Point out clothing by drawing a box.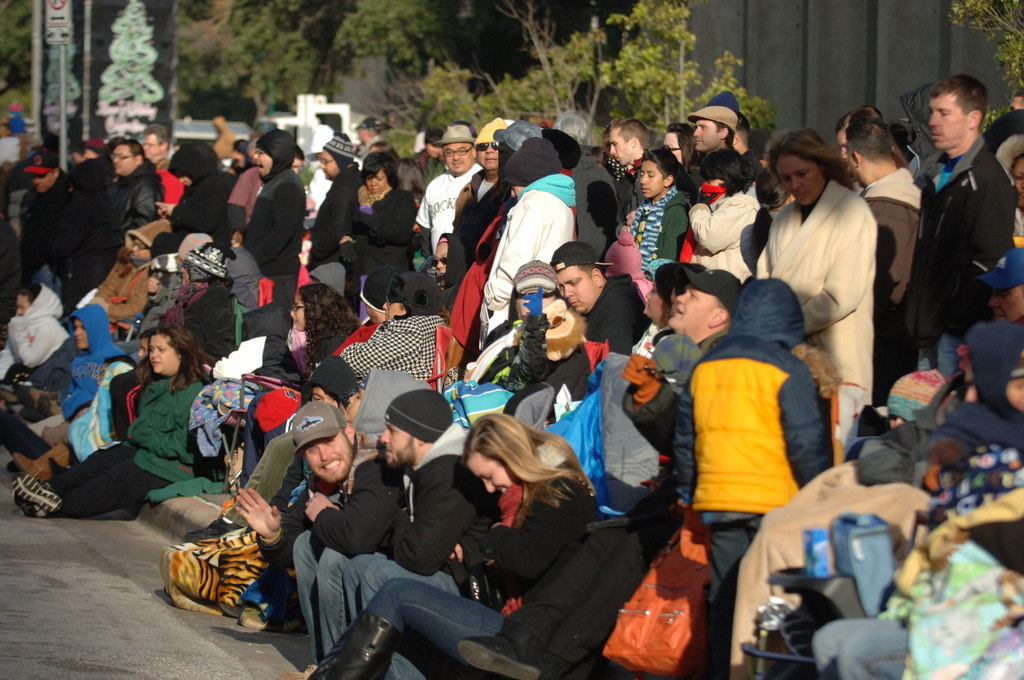
rect(909, 134, 1014, 341).
